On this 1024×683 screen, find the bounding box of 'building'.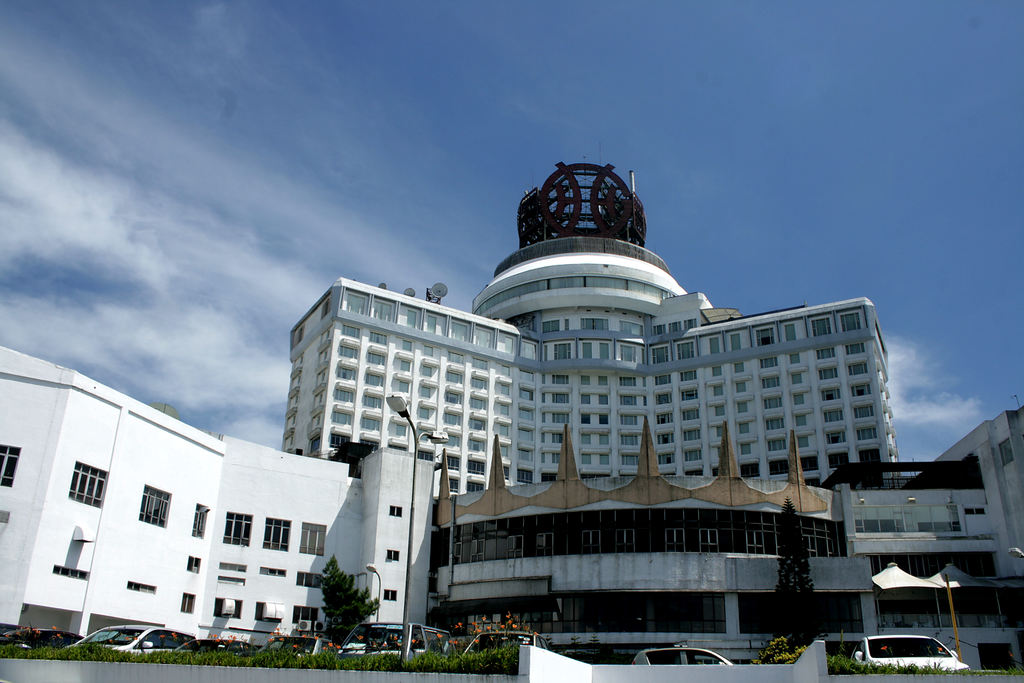
Bounding box: [0,339,1023,627].
